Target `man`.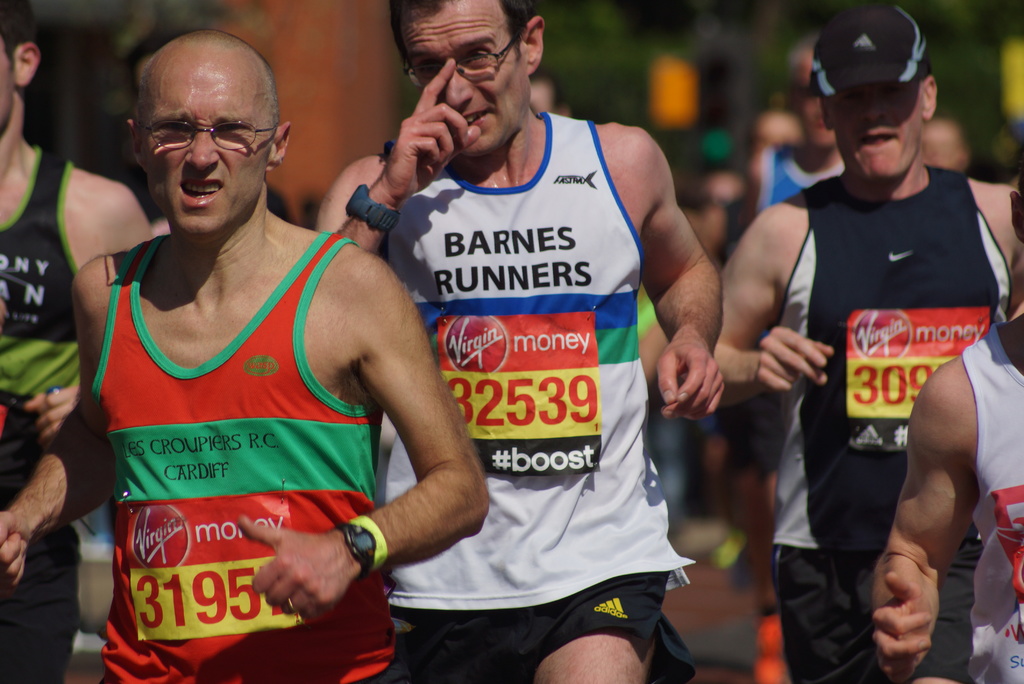
Target region: (left=0, top=0, right=161, bottom=683).
